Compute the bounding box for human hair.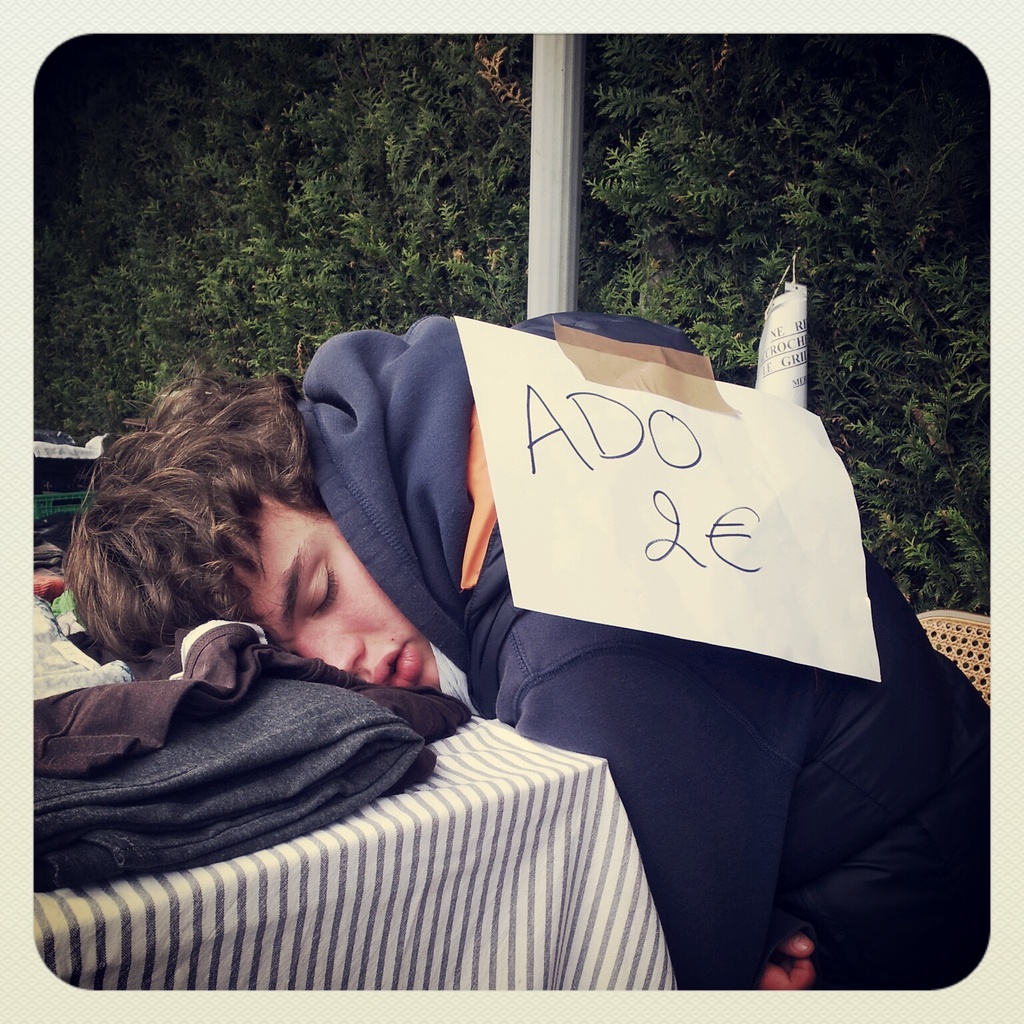
<box>69,341,315,732</box>.
